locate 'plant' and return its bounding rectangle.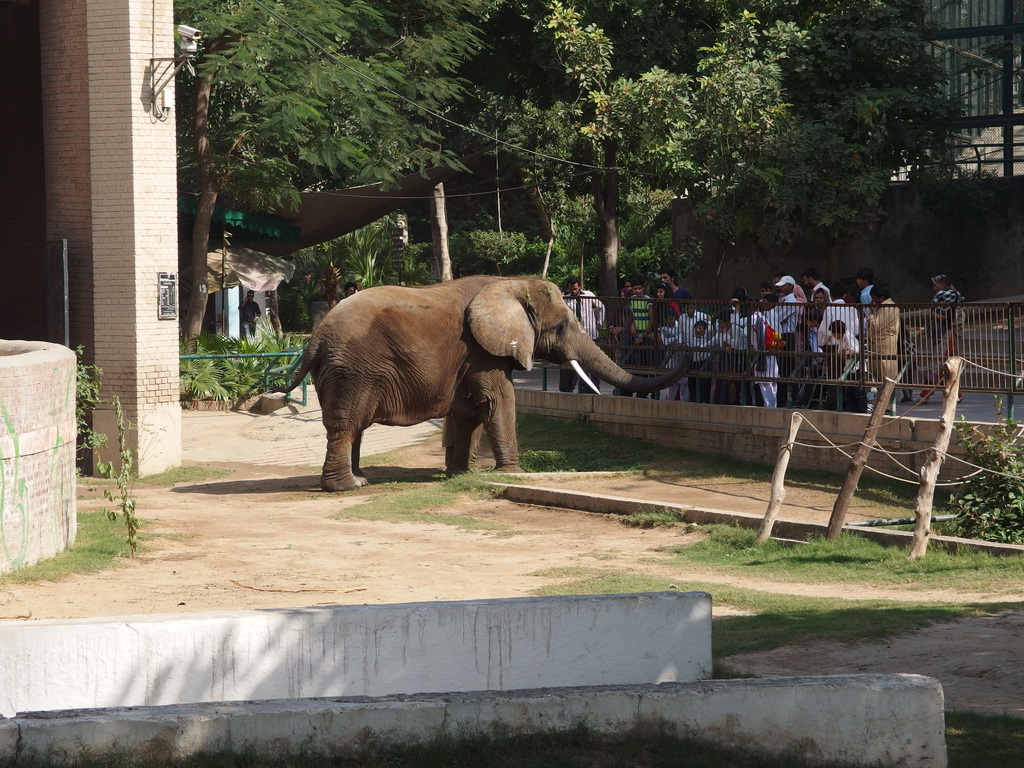
box(225, 315, 304, 419).
